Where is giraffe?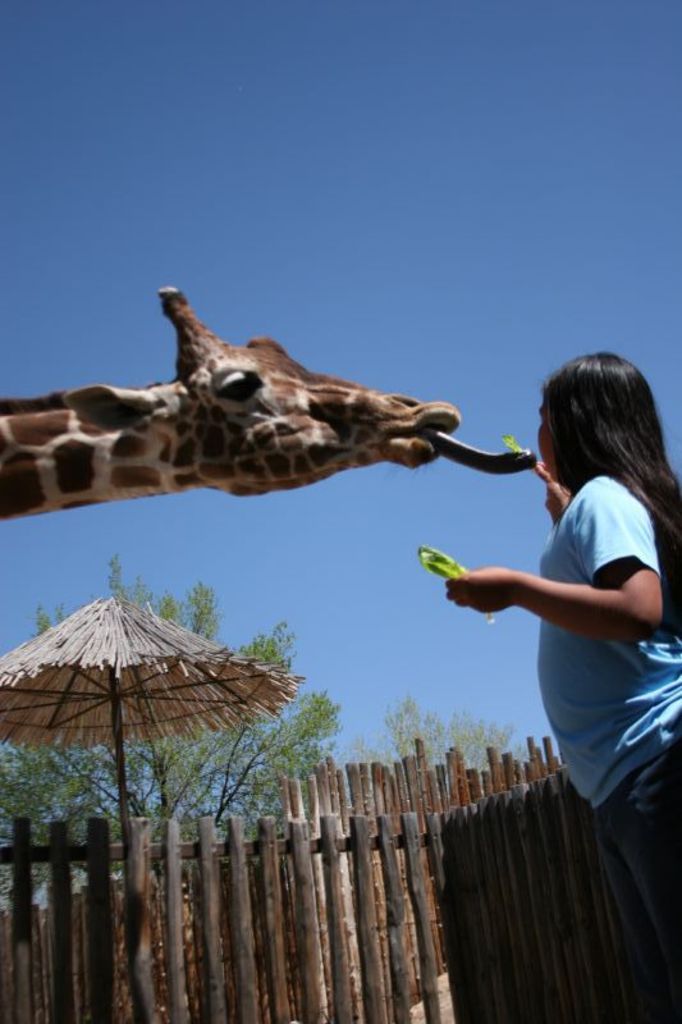
[0,279,536,526].
